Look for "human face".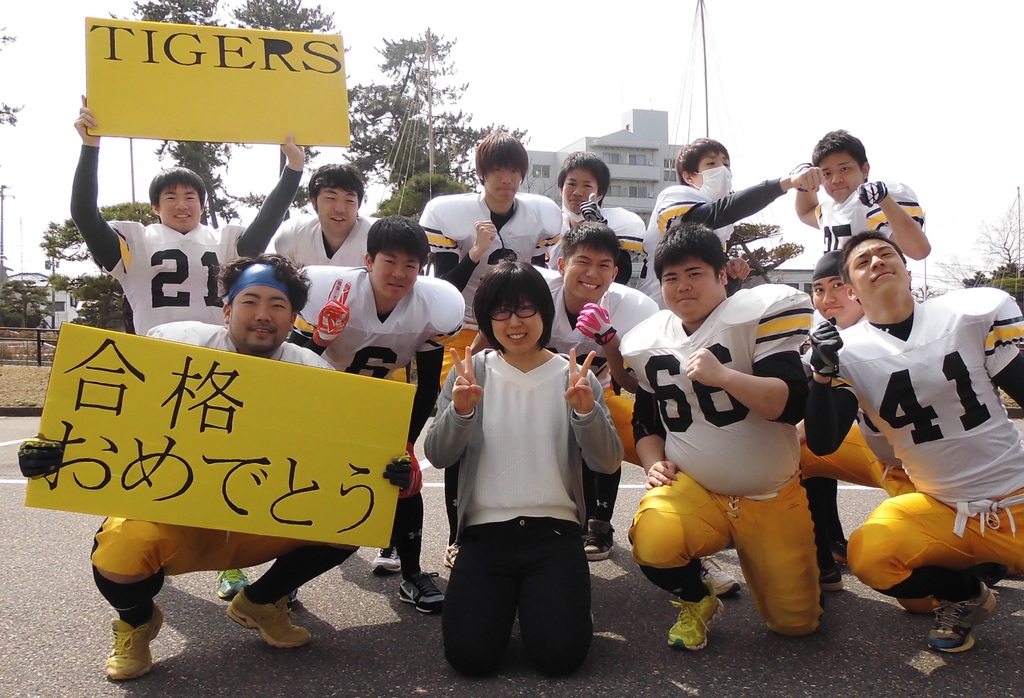
Found: rect(662, 259, 723, 323).
